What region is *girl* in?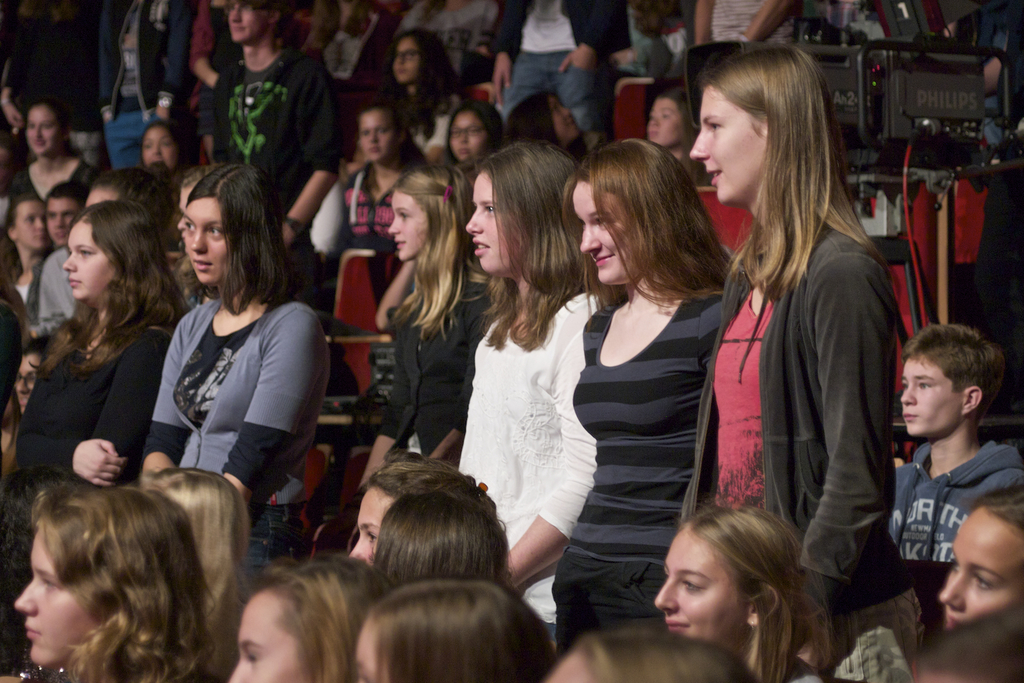
region(143, 167, 330, 544).
